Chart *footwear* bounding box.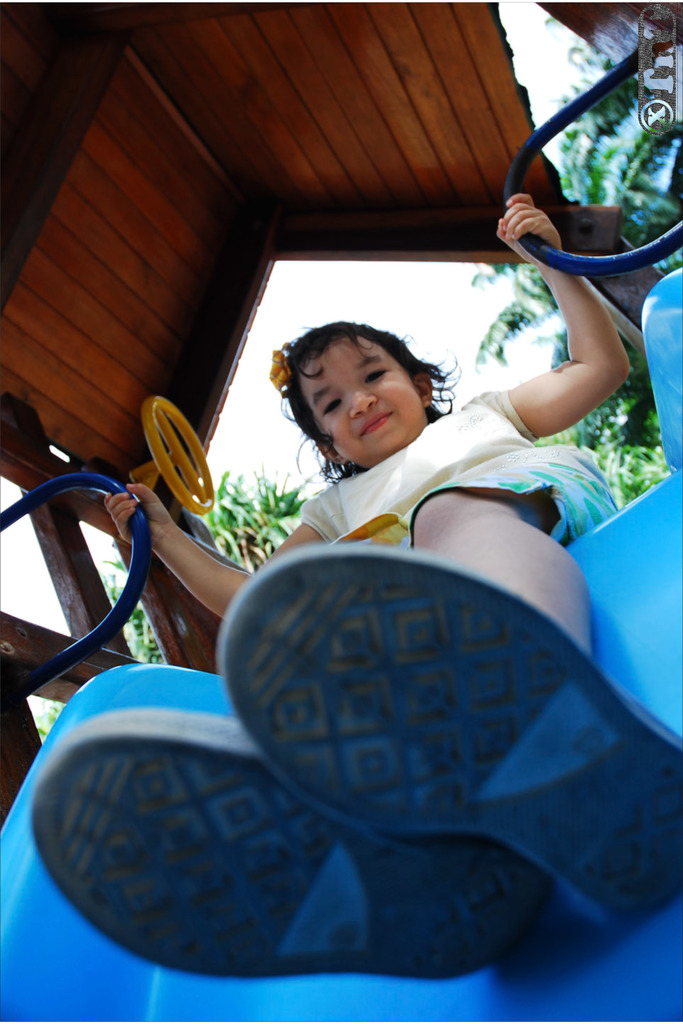
Charted: (19,714,557,984).
